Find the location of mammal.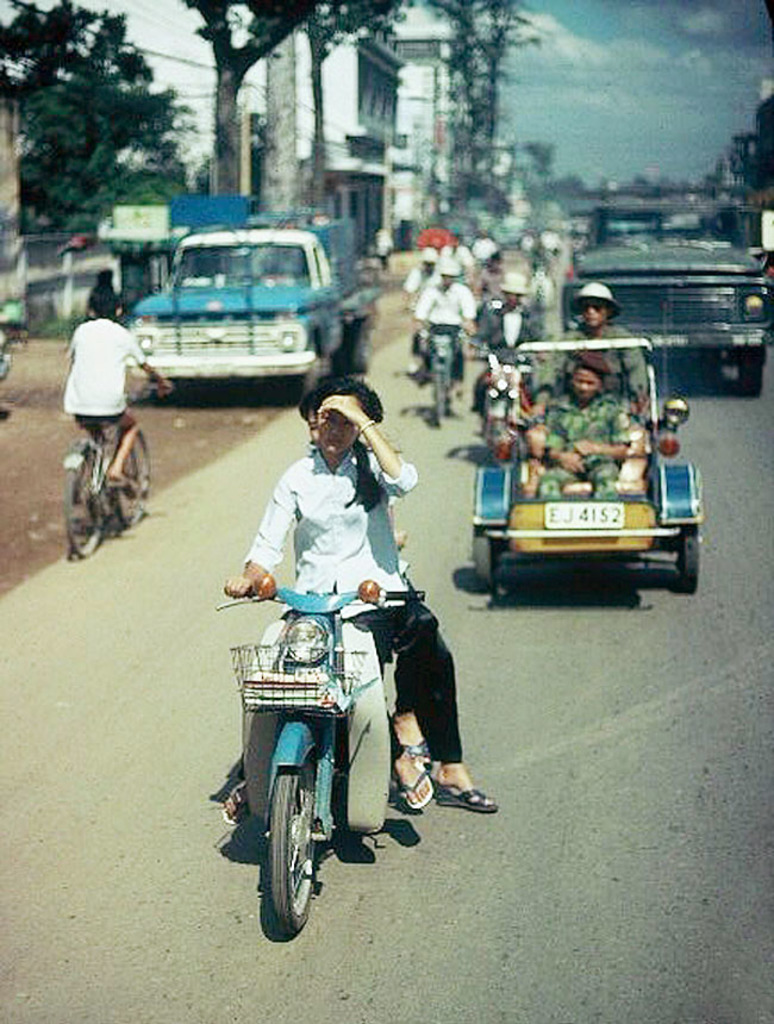
Location: l=474, t=268, r=543, b=375.
